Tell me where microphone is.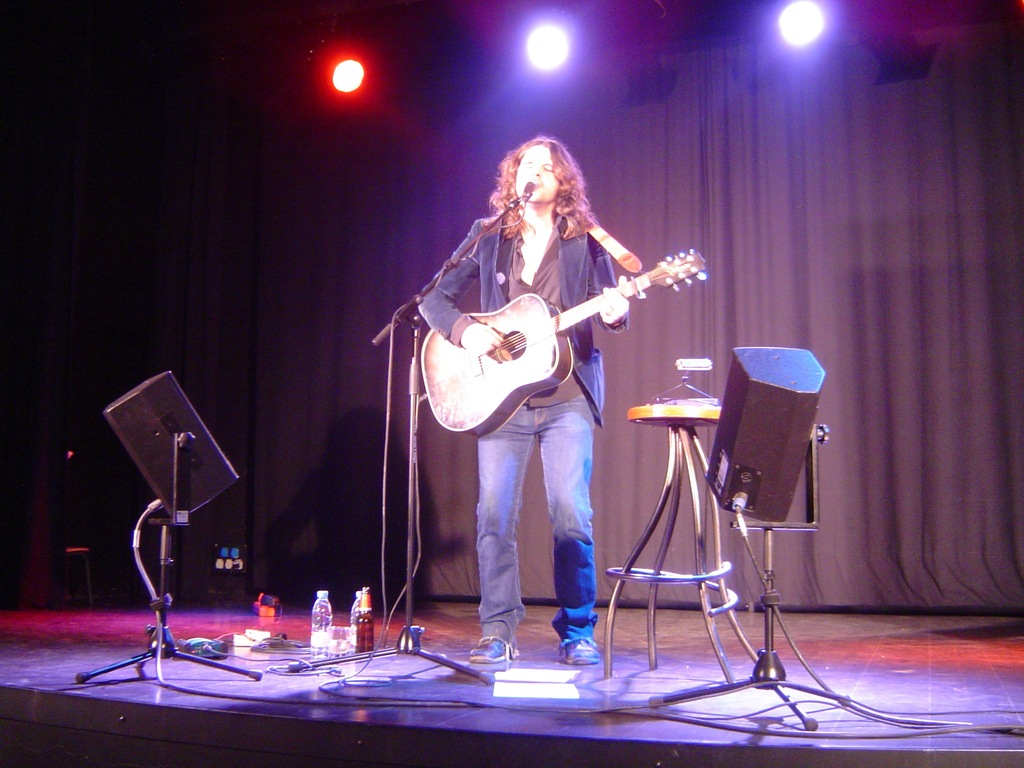
microphone is at x1=522, y1=179, x2=540, y2=197.
